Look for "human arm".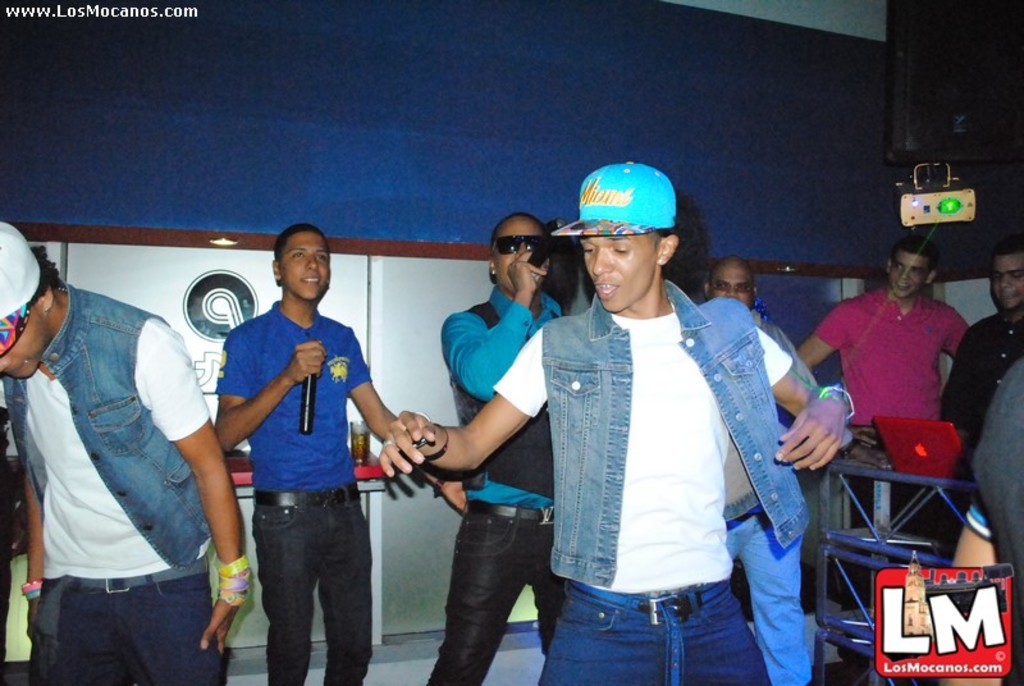
Found: [785,298,861,365].
